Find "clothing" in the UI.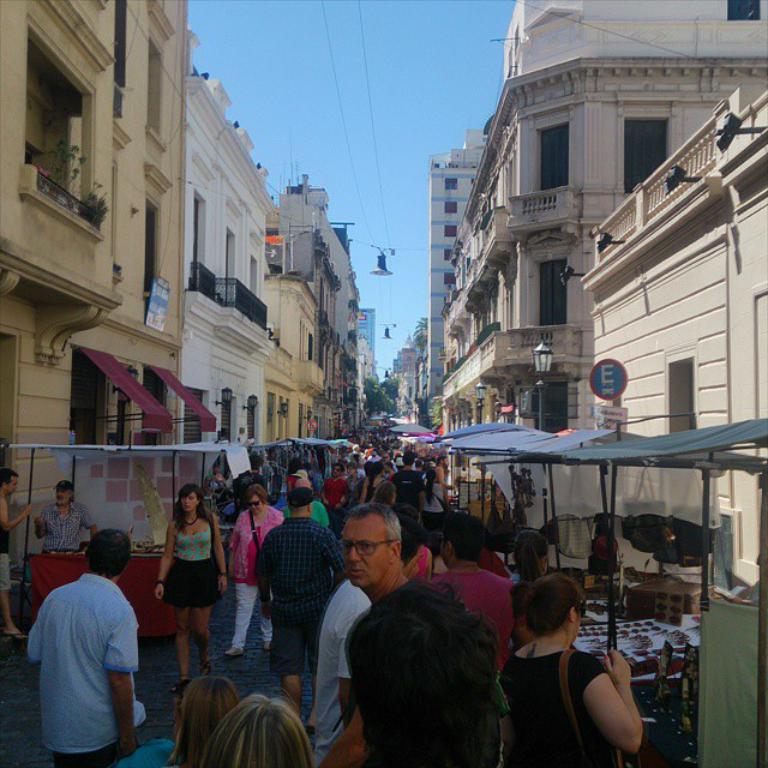
UI element at <box>432,569,512,767</box>.
